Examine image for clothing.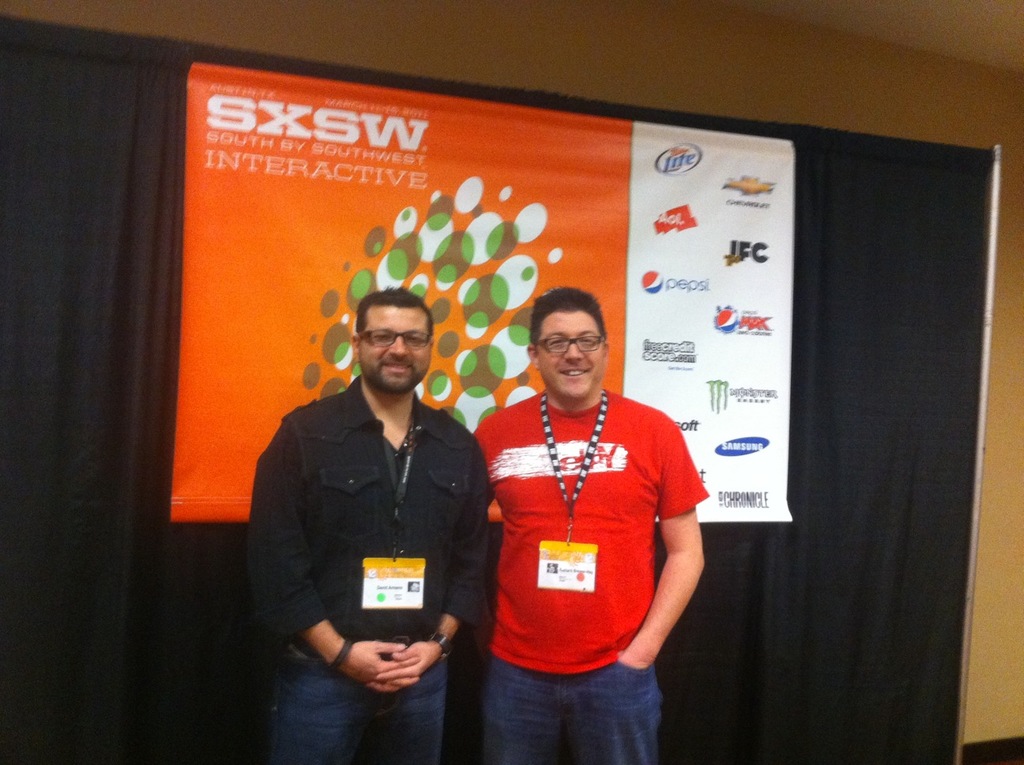
Examination result: left=472, top=376, right=693, bottom=708.
